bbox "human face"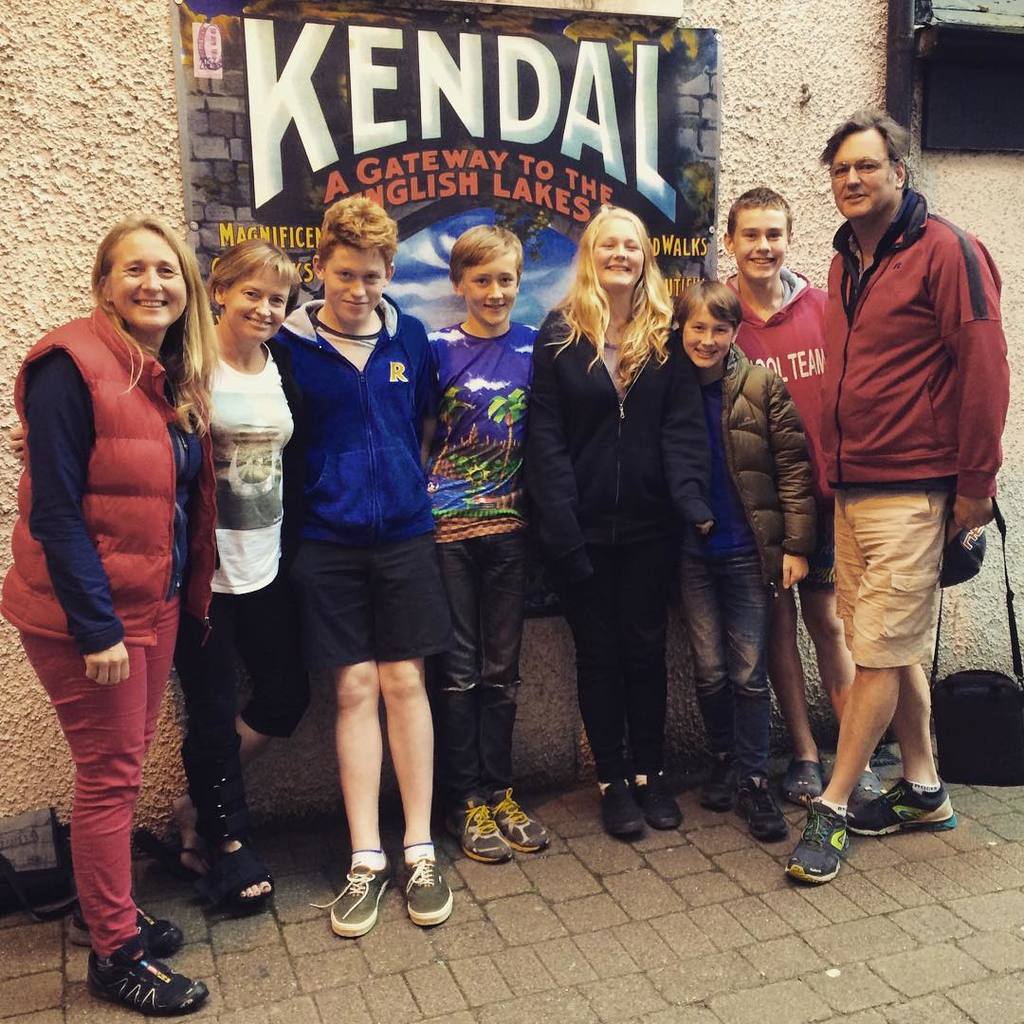
108,221,190,323
